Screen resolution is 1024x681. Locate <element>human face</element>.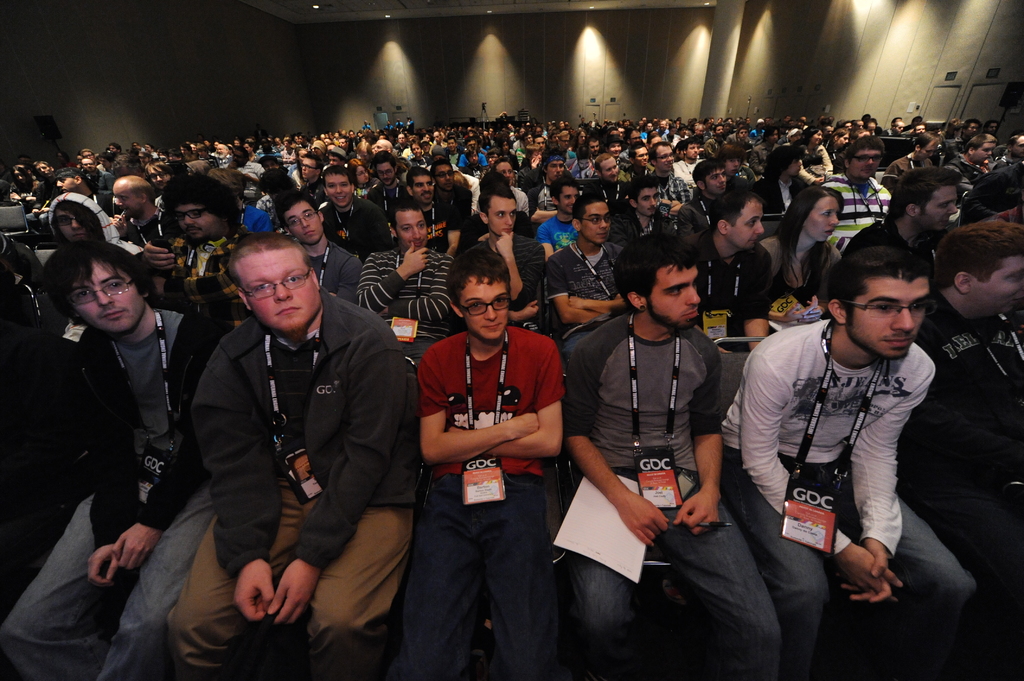
<region>598, 158, 621, 183</region>.
